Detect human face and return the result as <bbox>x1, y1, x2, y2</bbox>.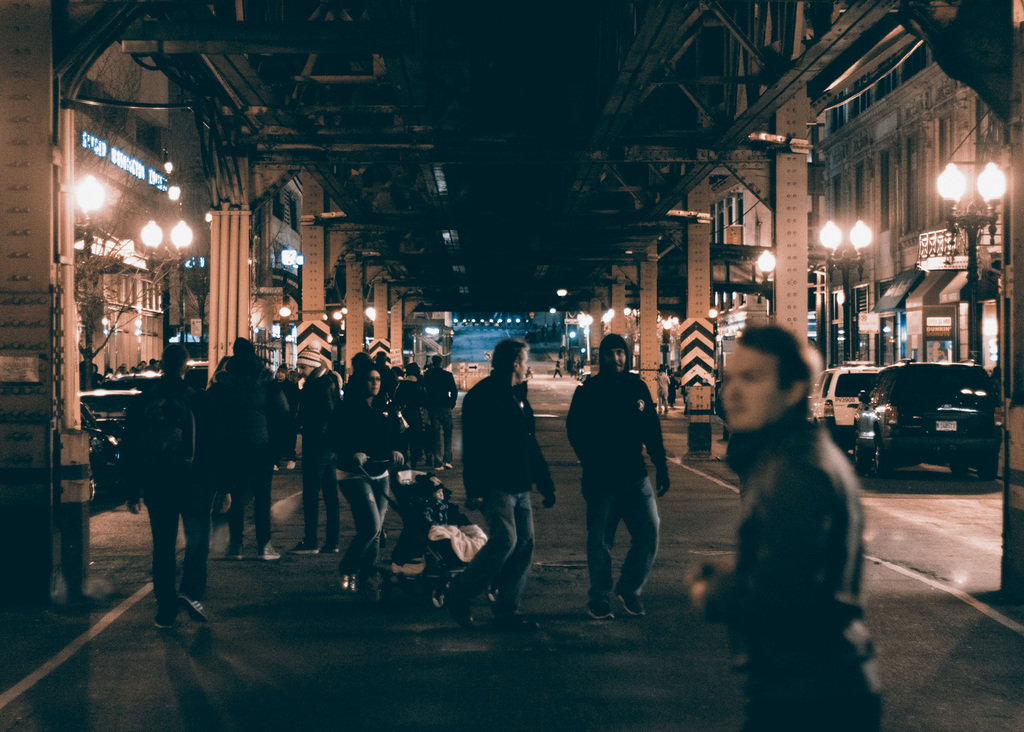
<bbox>274, 371, 285, 381</bbox>.
